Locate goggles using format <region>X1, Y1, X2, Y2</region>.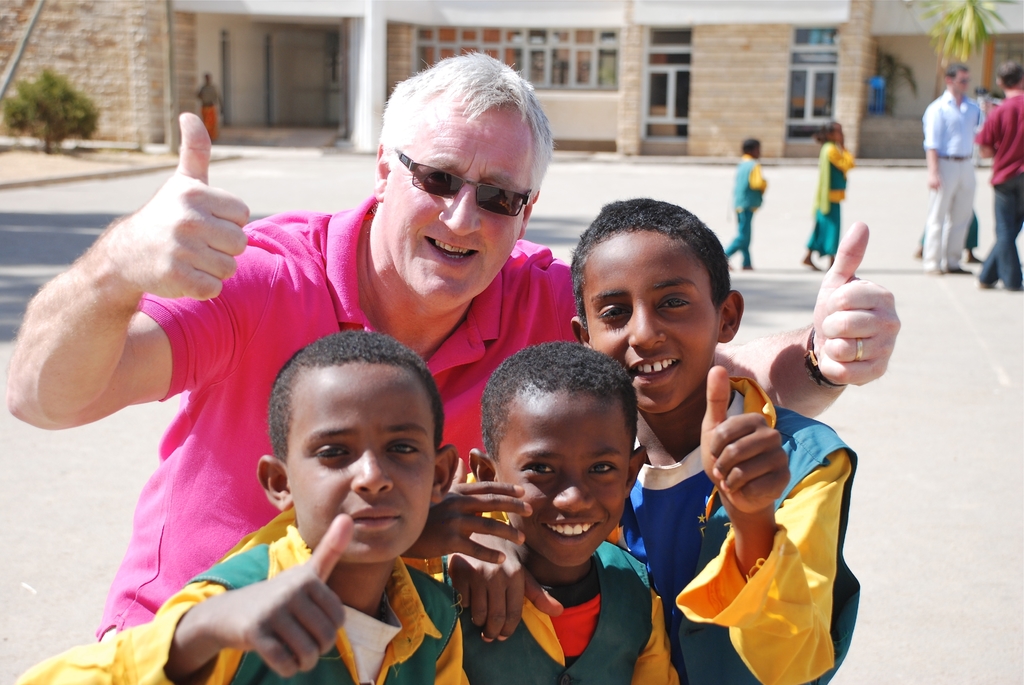
<region>388, 141, 536, 216</region>.
